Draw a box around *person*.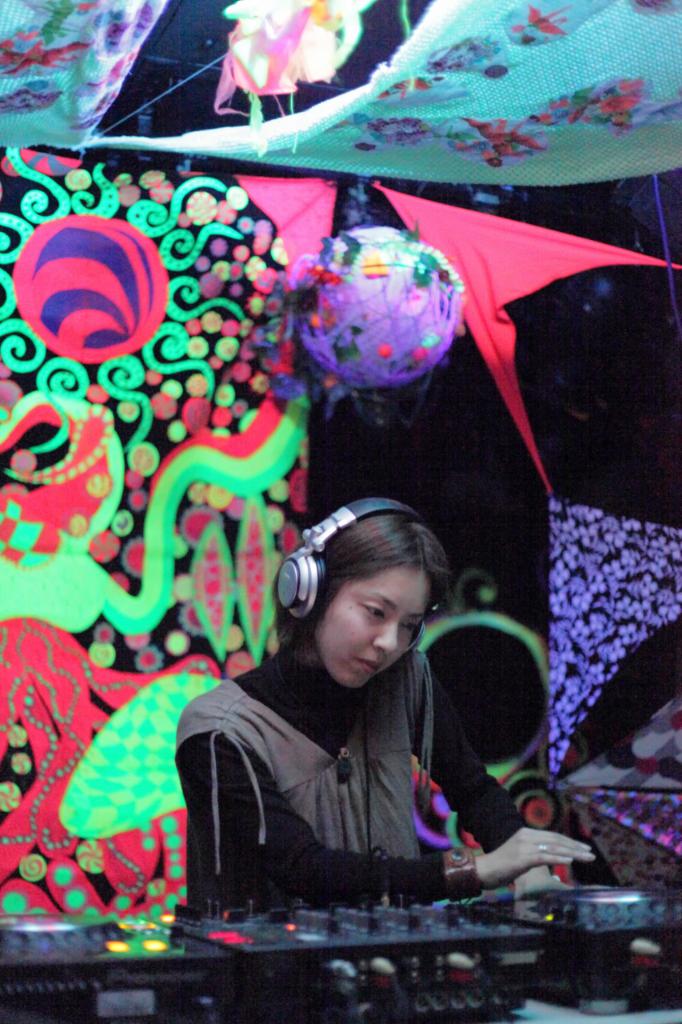
187 472 553 930.
